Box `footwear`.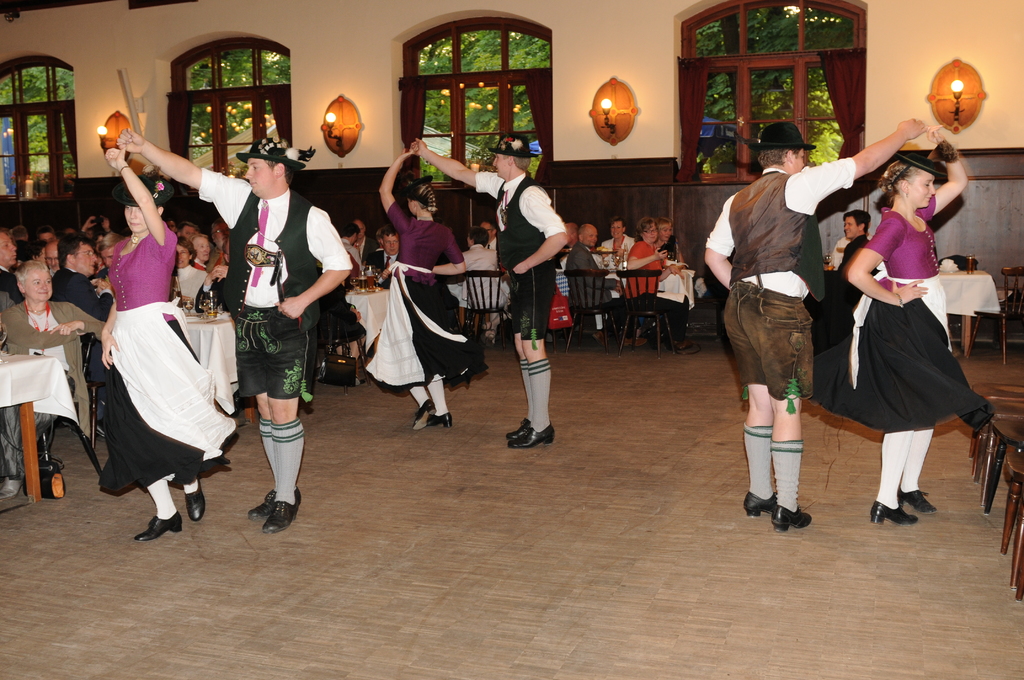
pyautogui.locateOnScreen(503, 417, 528, 441).
